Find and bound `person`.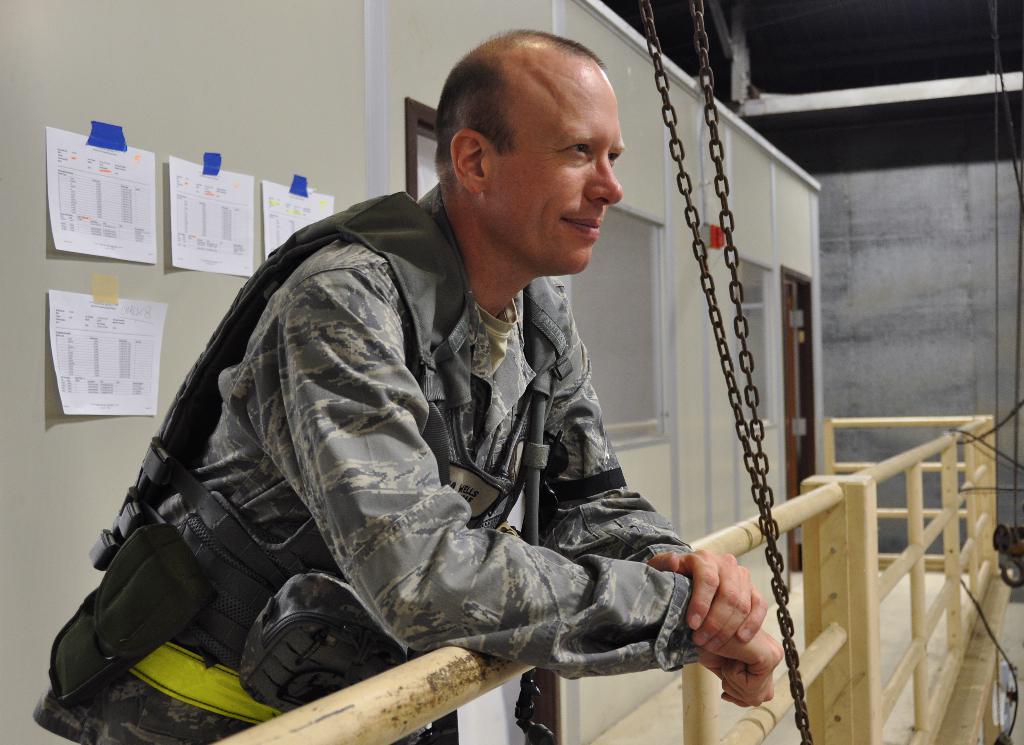
Bound: box(37, 33, 783, 744).
